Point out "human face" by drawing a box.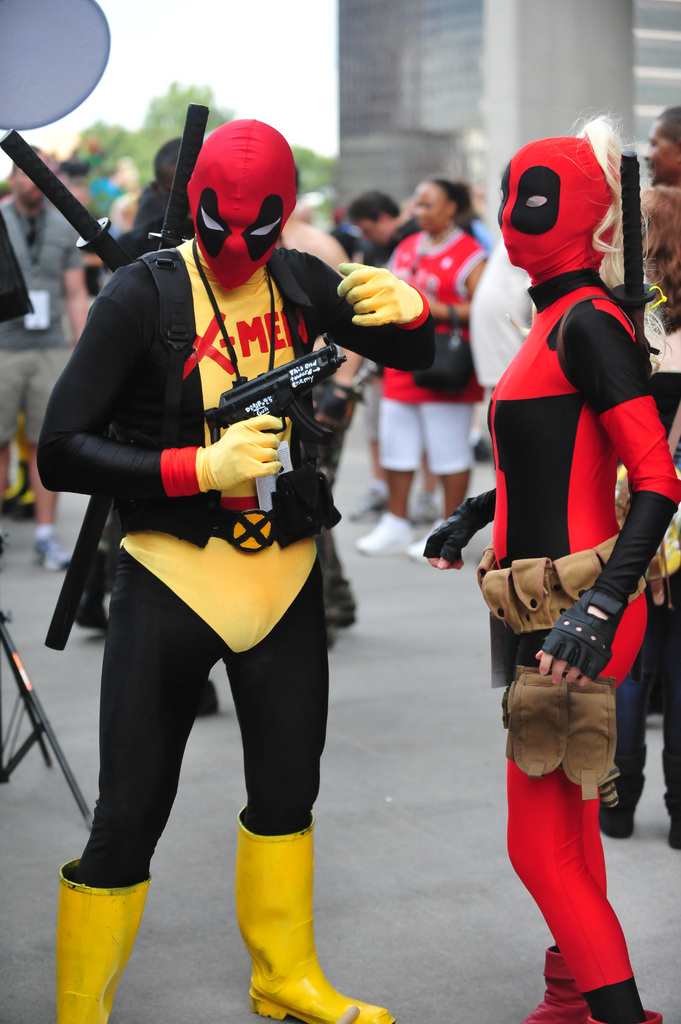
<box>413,183,450,230</box>.
